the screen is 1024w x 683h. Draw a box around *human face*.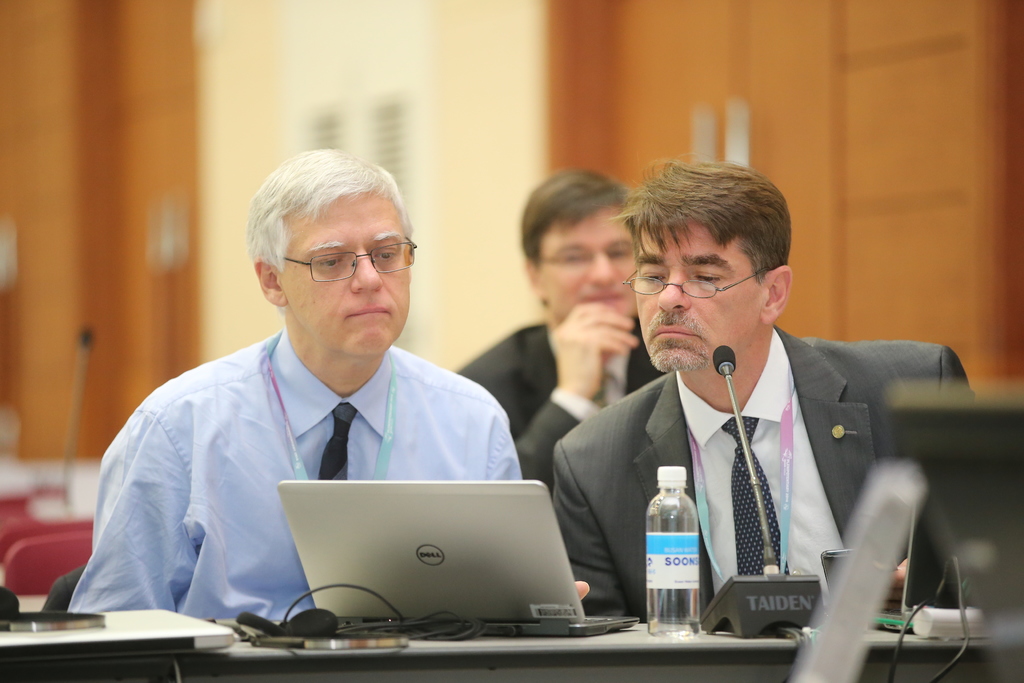
box(634, 214, 765, 373).
